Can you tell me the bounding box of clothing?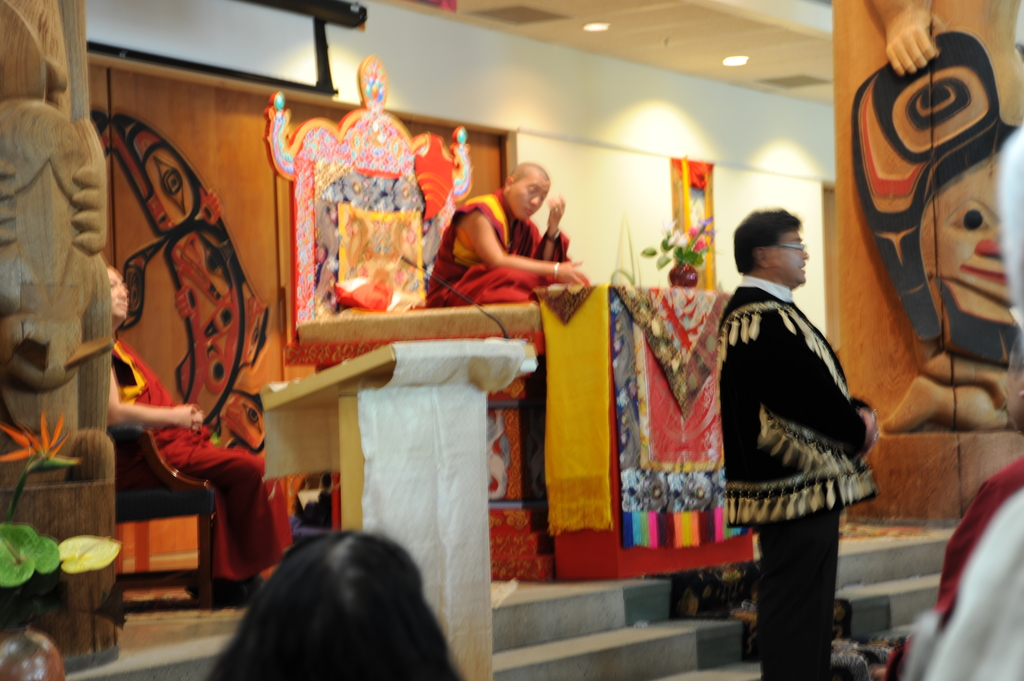
(x1=113, y1=335, x2=273, y2=581).
